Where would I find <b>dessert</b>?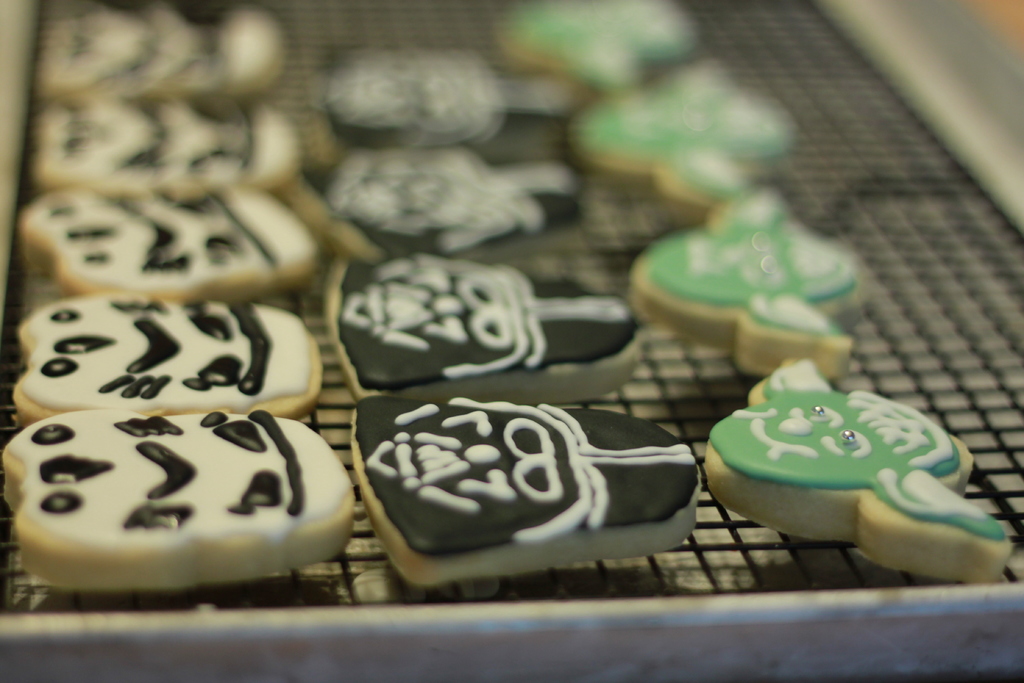
At (8,293,326,422).
